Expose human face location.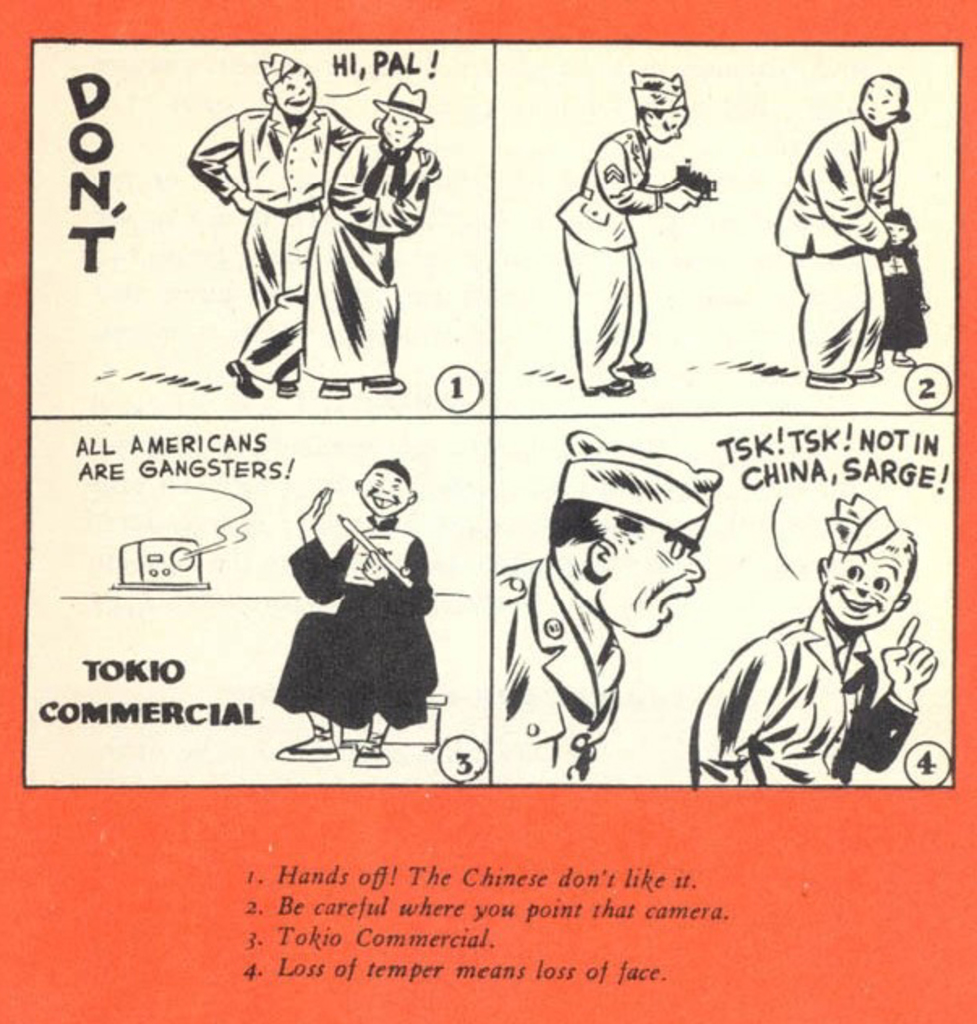
Exposed at bbox=(817, 541, 901, 624).
